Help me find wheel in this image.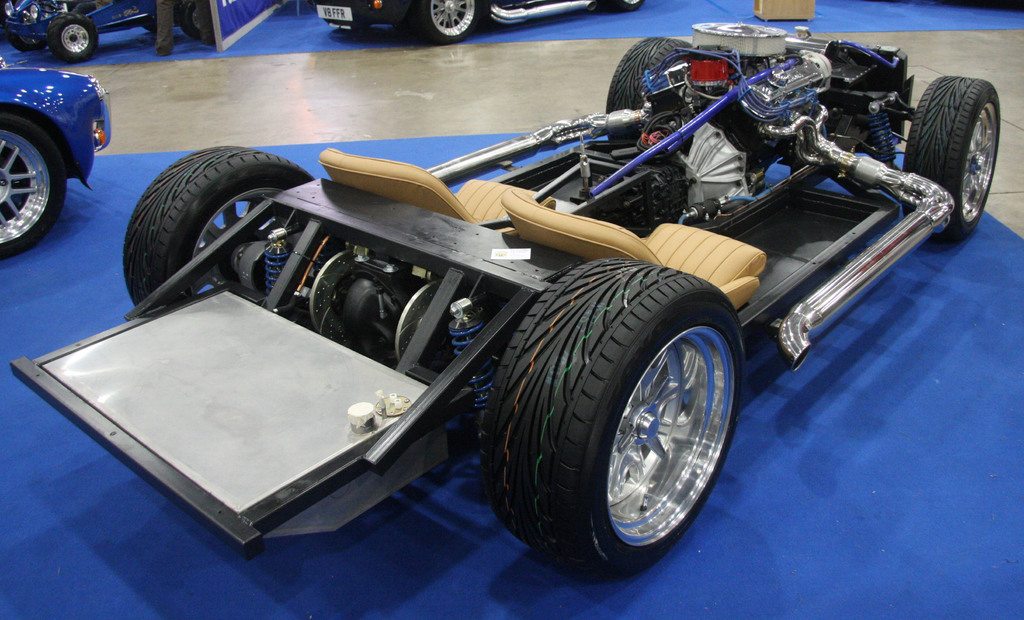
Found it: [6, 0, 50, 53].
